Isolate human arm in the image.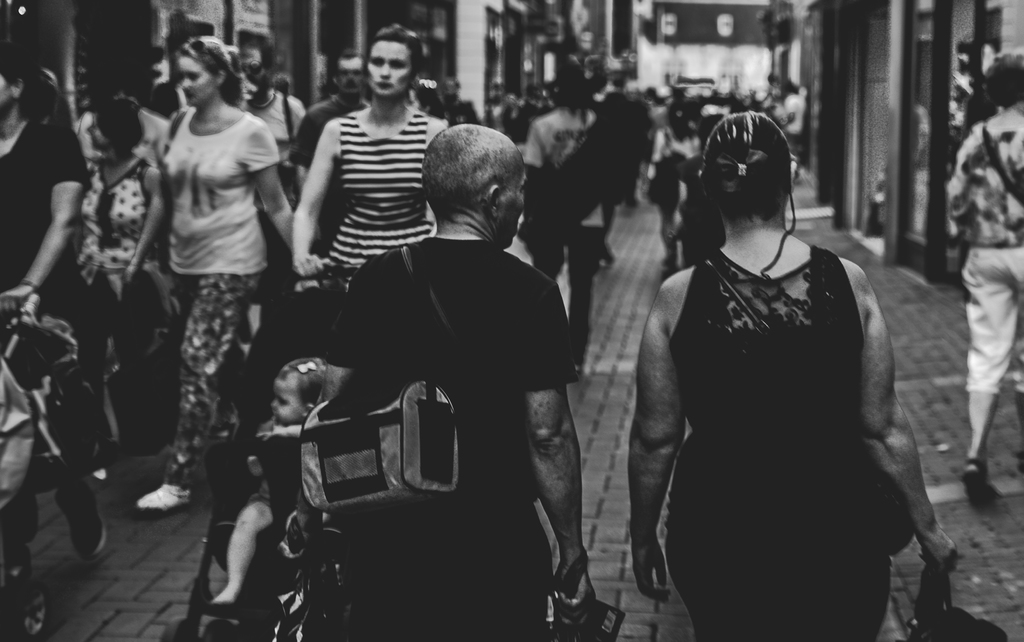
Isolated region: <box>938,126,970,239</box>.
